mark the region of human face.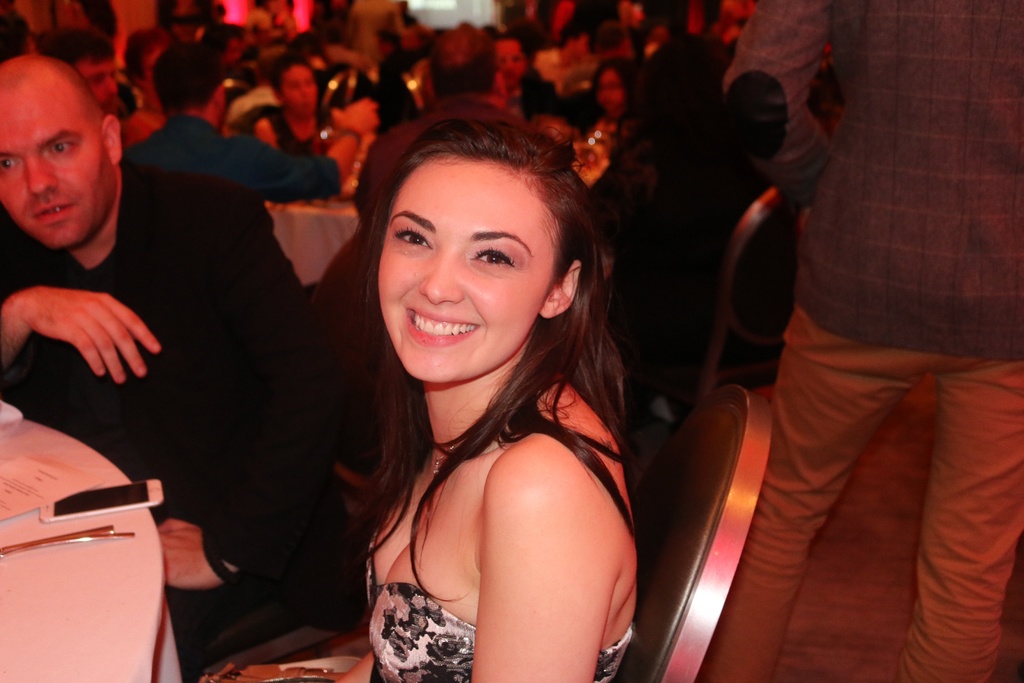
Region: [x1=84, y1=54, x2=122, y2=109].
